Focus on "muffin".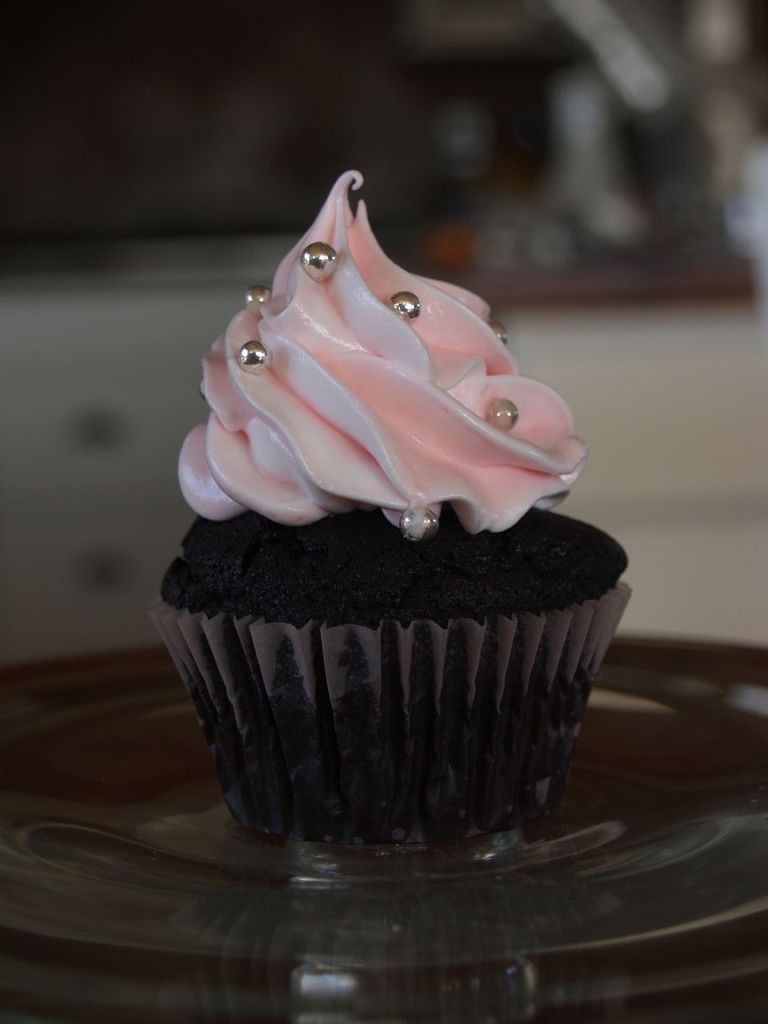
Focused at select_region(146, 170, 628, 855).
